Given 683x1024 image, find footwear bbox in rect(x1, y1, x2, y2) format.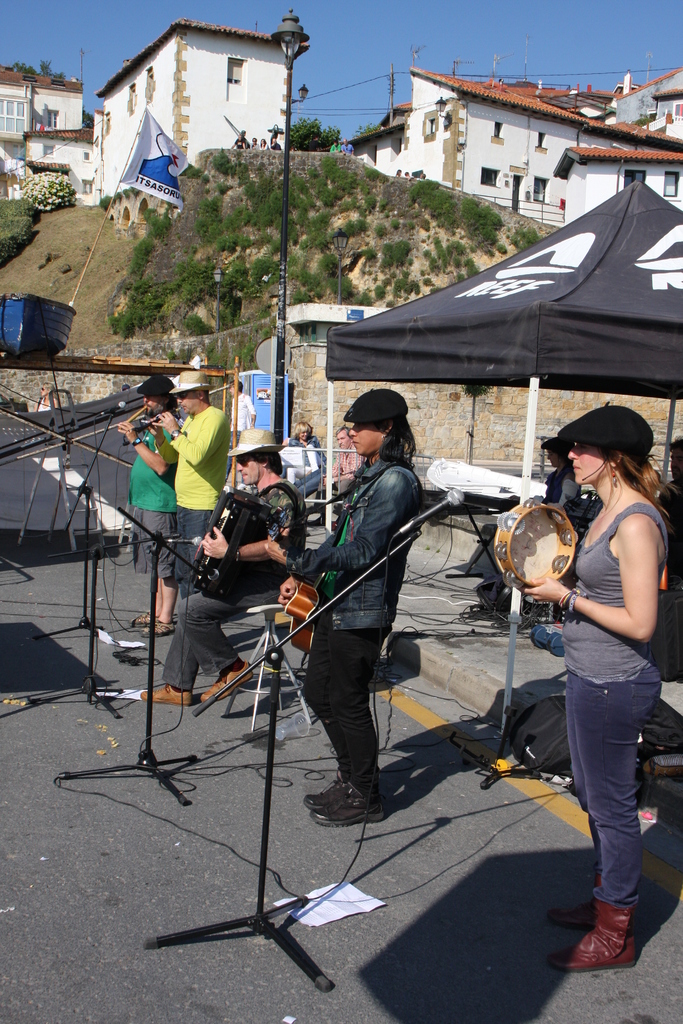
rect(128, 616, 158, 628).
